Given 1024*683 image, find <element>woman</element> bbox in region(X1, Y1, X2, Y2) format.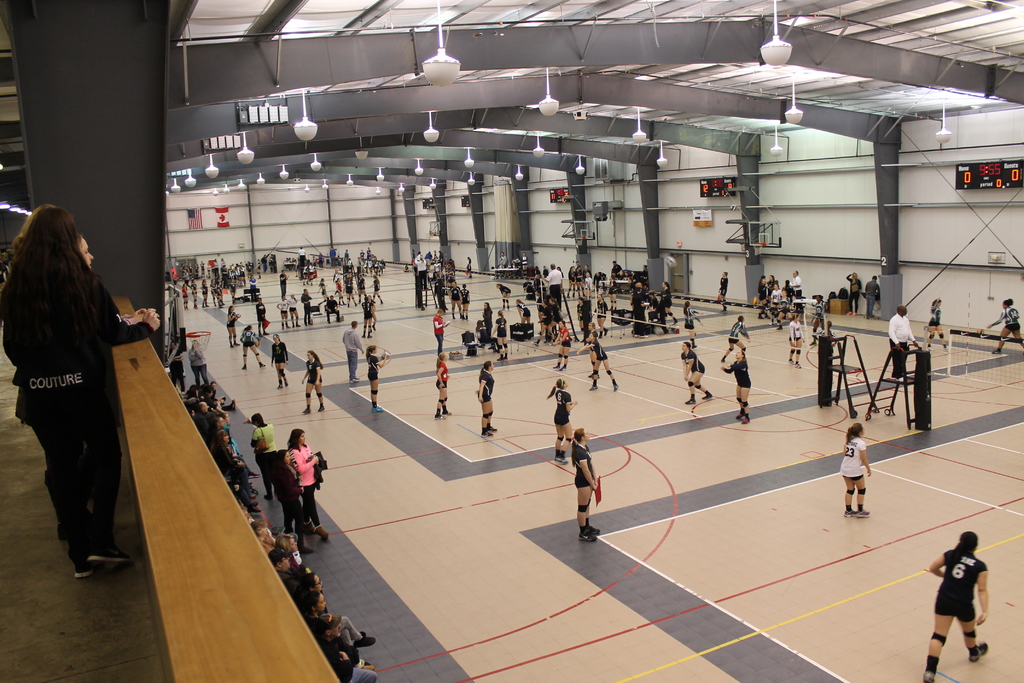
region(165, 341, 188, 393).
